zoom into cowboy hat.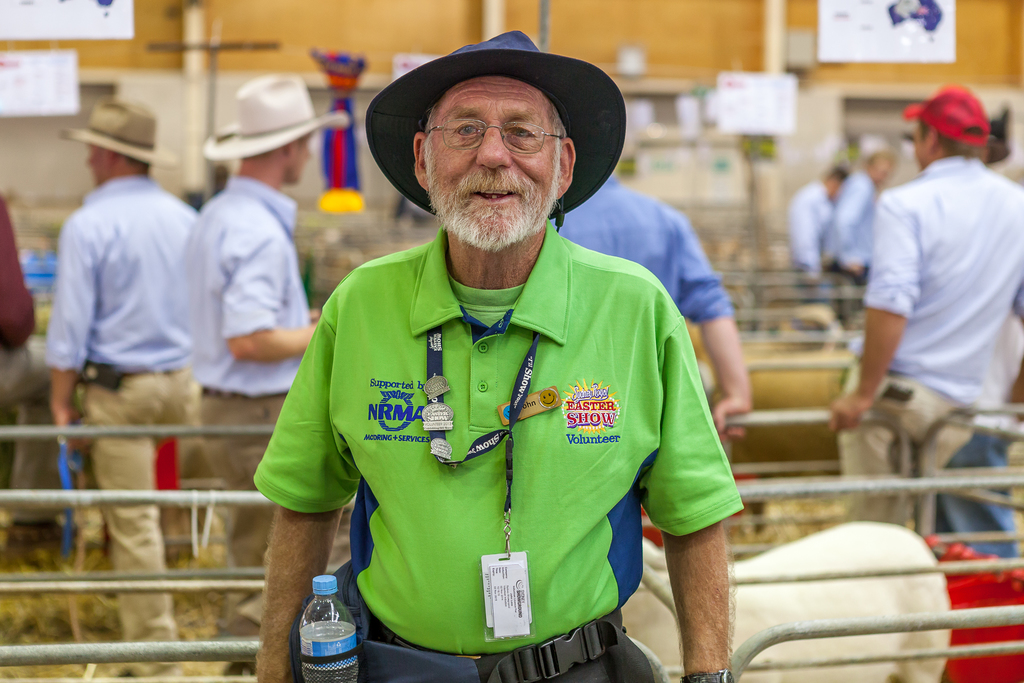
Zoom target: detection(202, 75, 352, 164).
